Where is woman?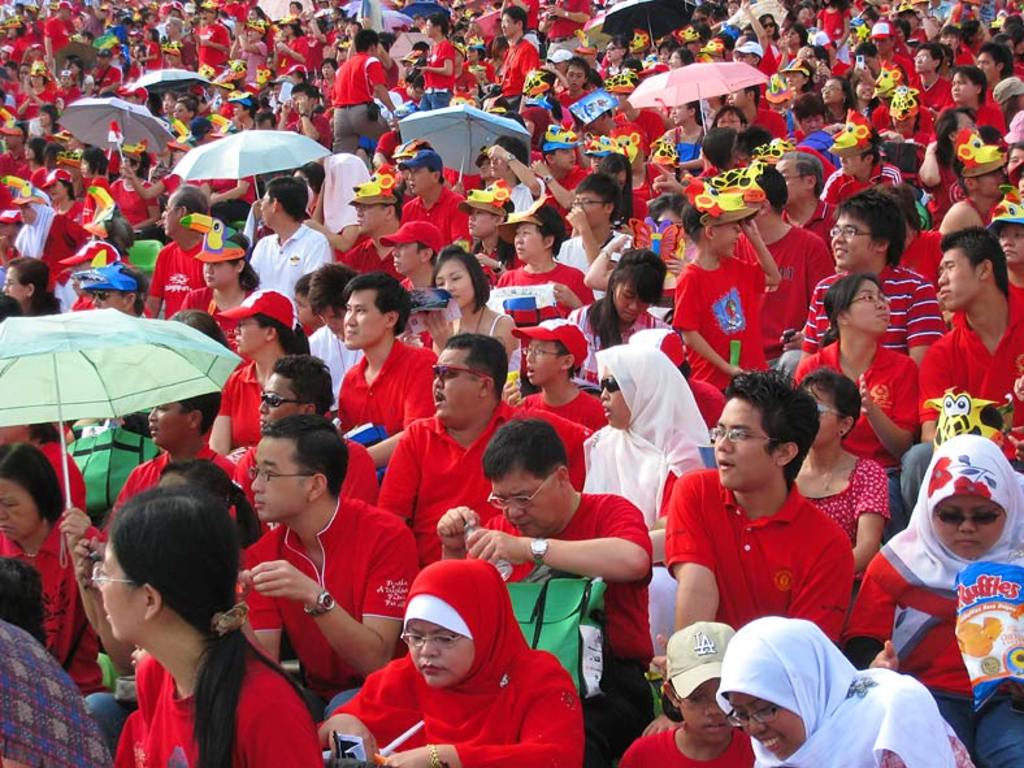
452,144,493,199.
